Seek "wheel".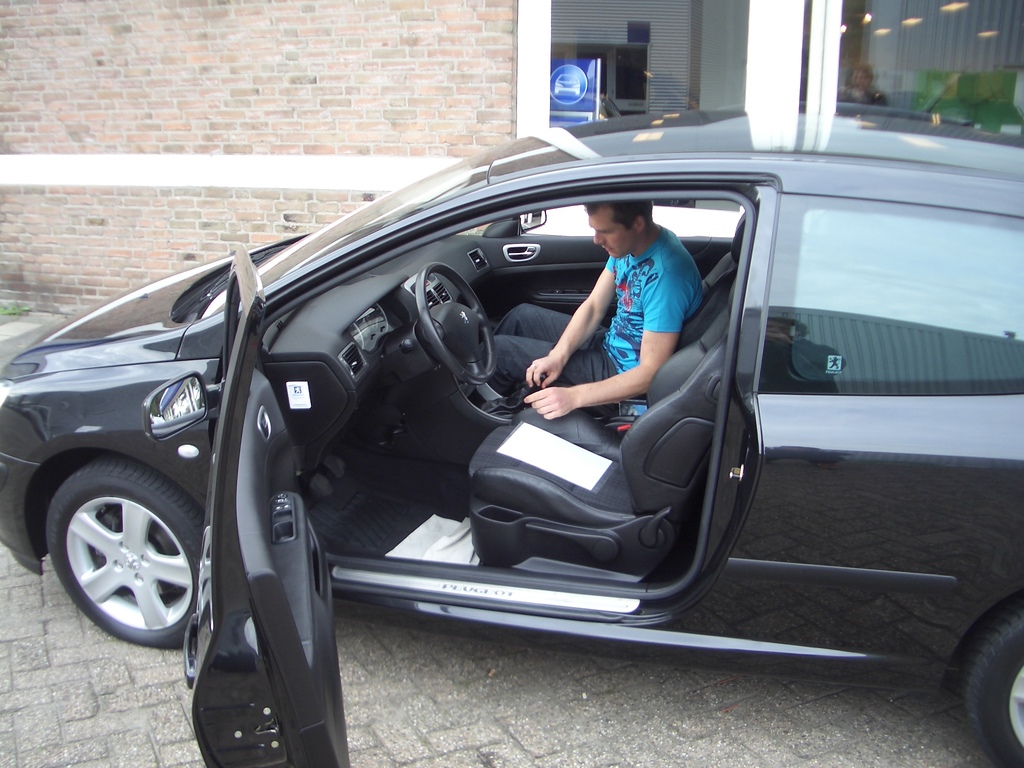
[961, 592, 1023, 767].
